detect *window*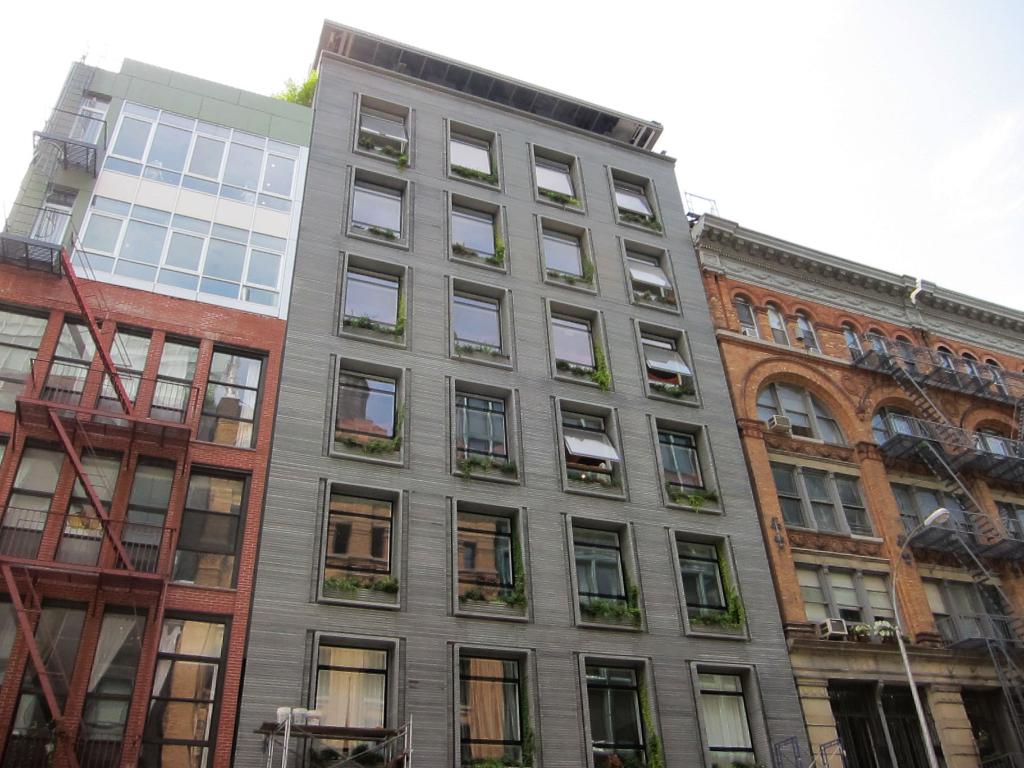
l=559, t=408, r=609, b=481
